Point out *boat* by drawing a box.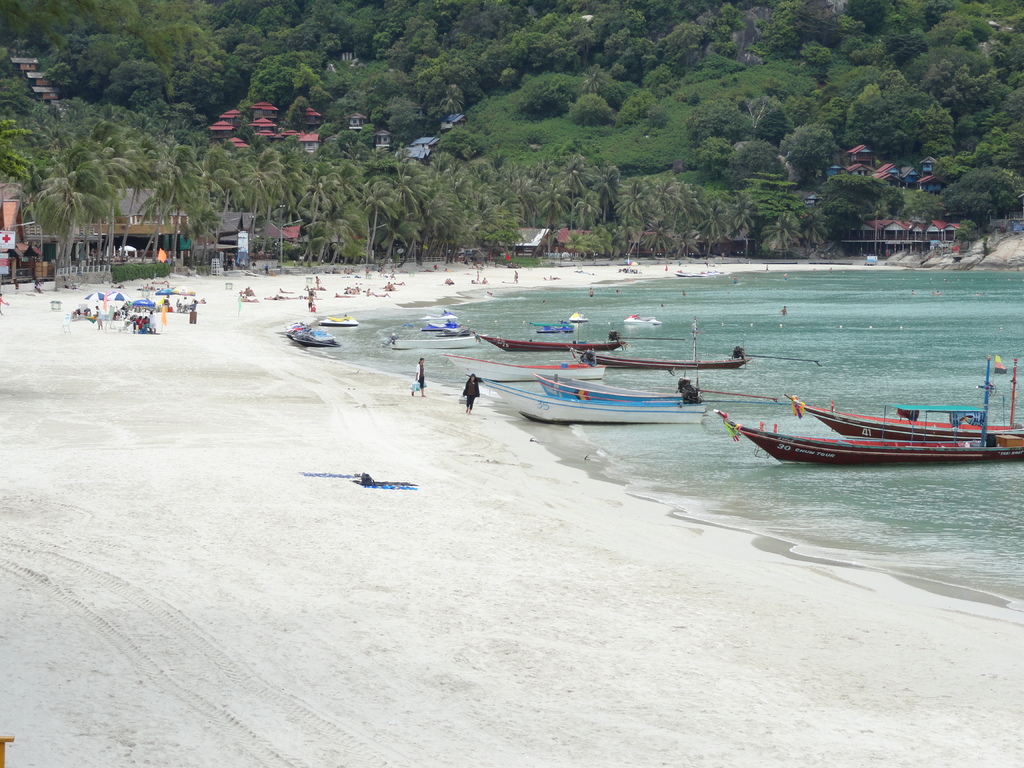
bbox=[572, 322, 751, 372].
